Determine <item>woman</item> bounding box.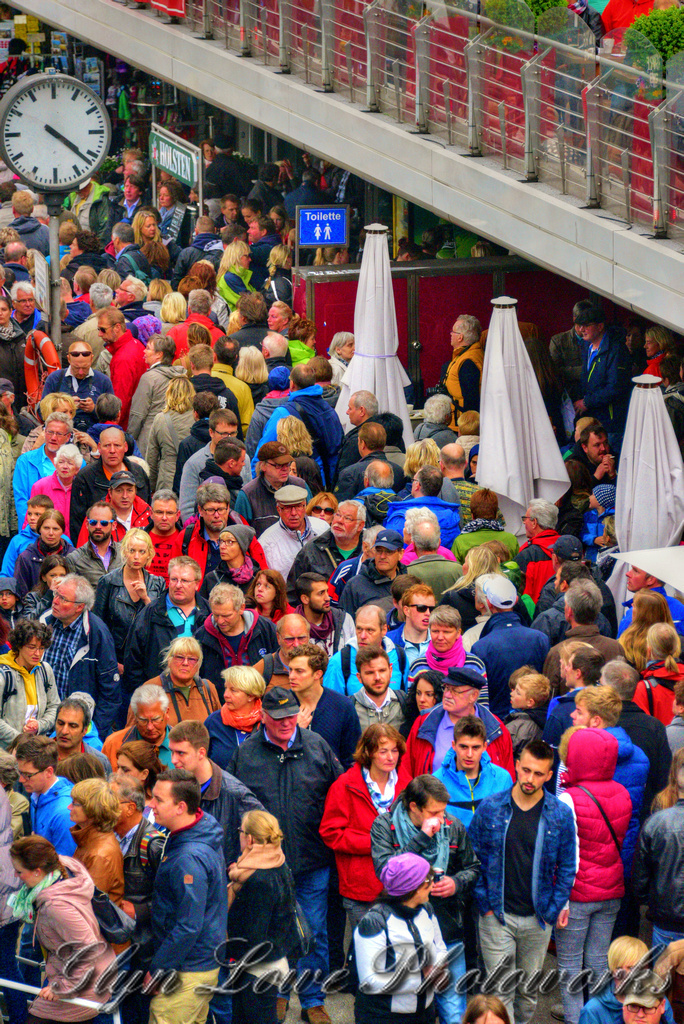
Determined: box(92, 524, 163, 668).
